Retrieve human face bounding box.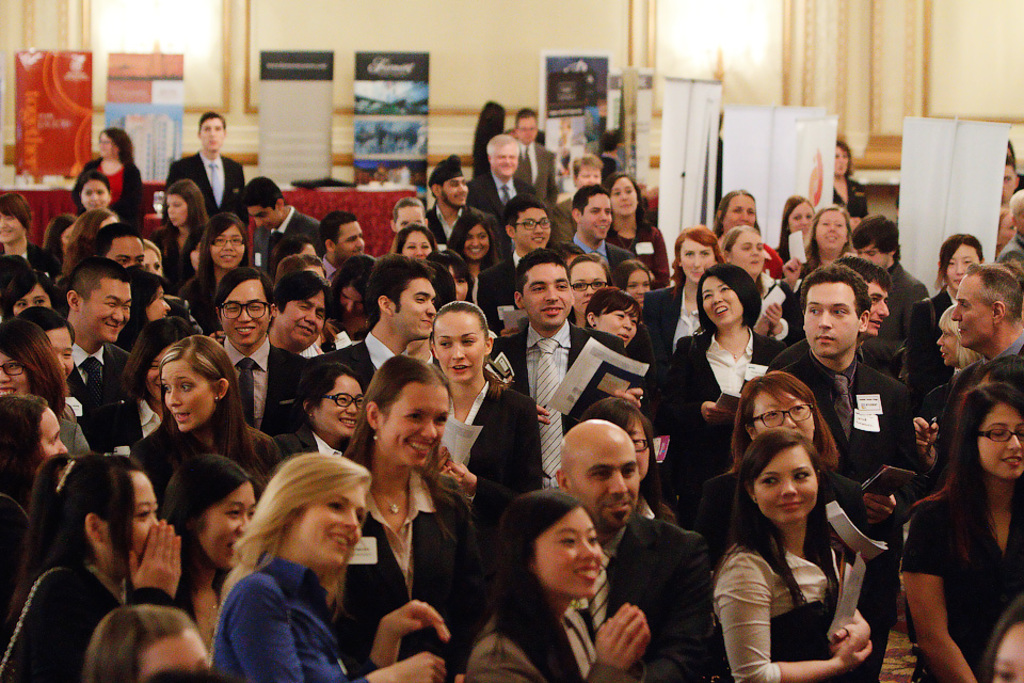
Bounding box: x1=395, y1=203, x2=431, y2=229.
